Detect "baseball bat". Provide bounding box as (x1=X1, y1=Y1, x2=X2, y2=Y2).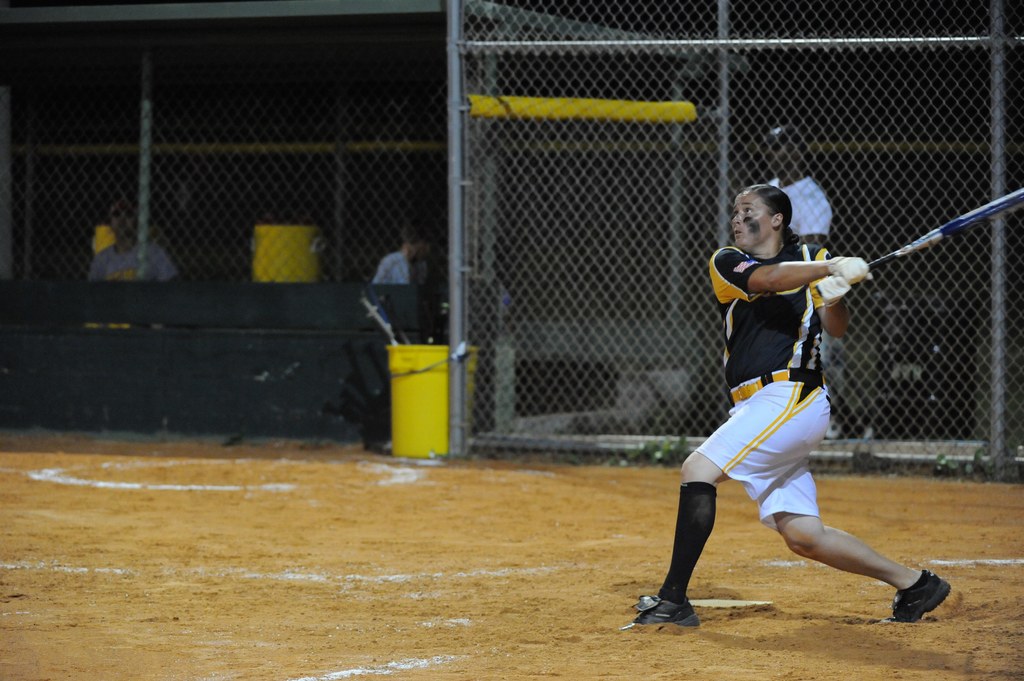
(x1=812, y1=181, x2=1023, y2=298).
